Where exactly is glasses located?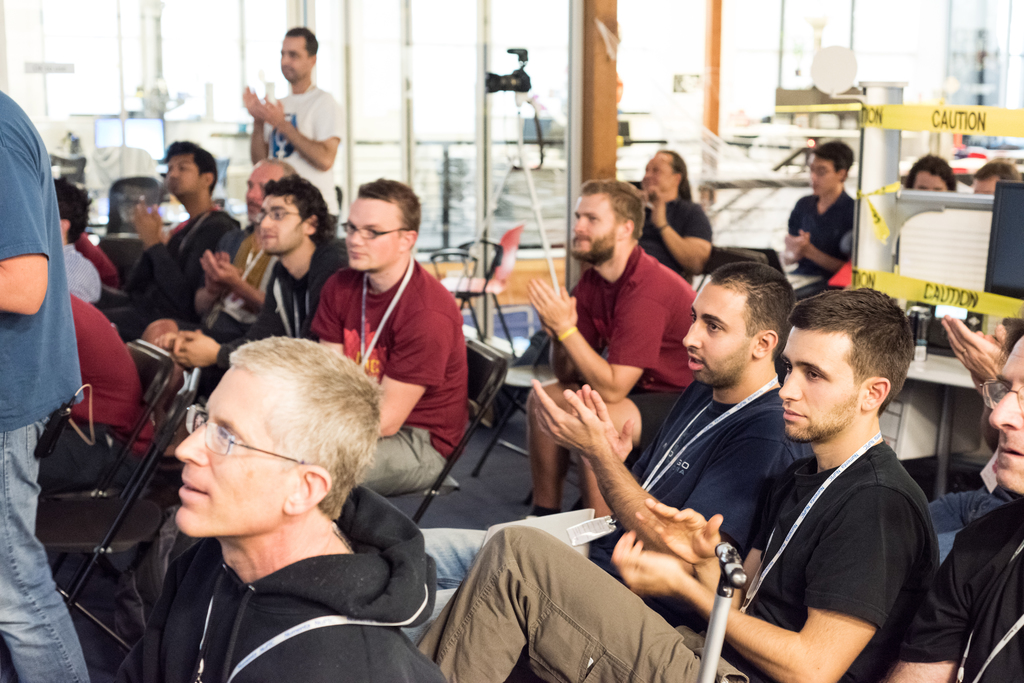
Its bounding box is pyautogui.locateOnScreen(345, 222, 418, 232).
